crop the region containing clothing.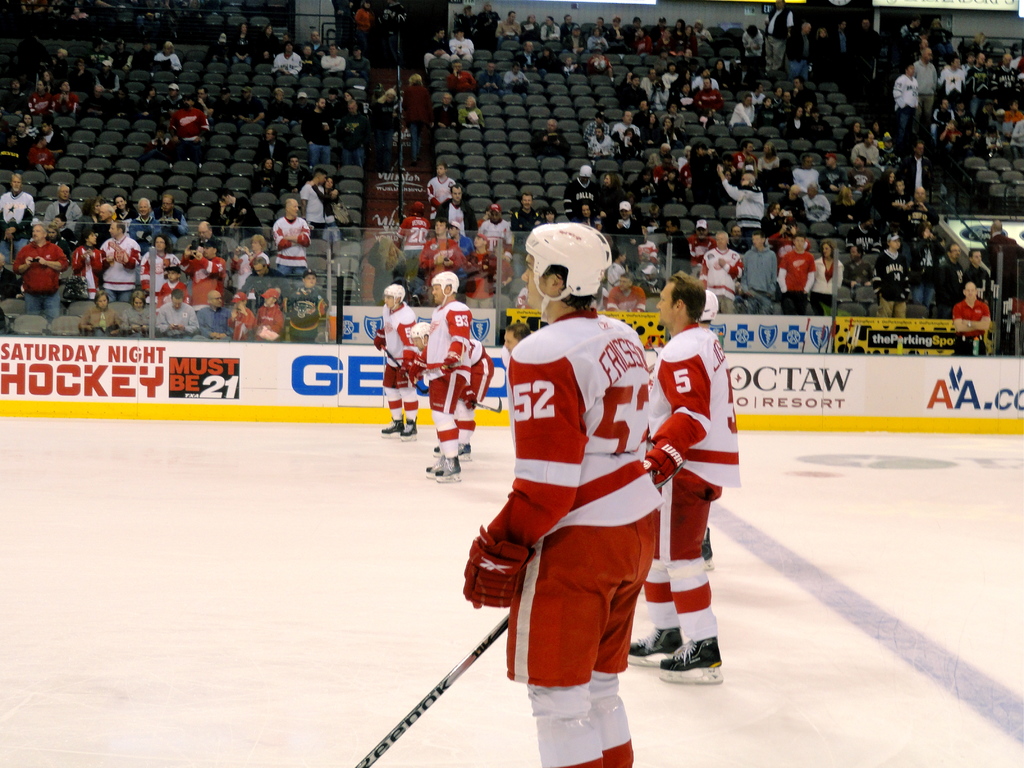
Crop region: left=72, top=244, right=110, bottom=294.
